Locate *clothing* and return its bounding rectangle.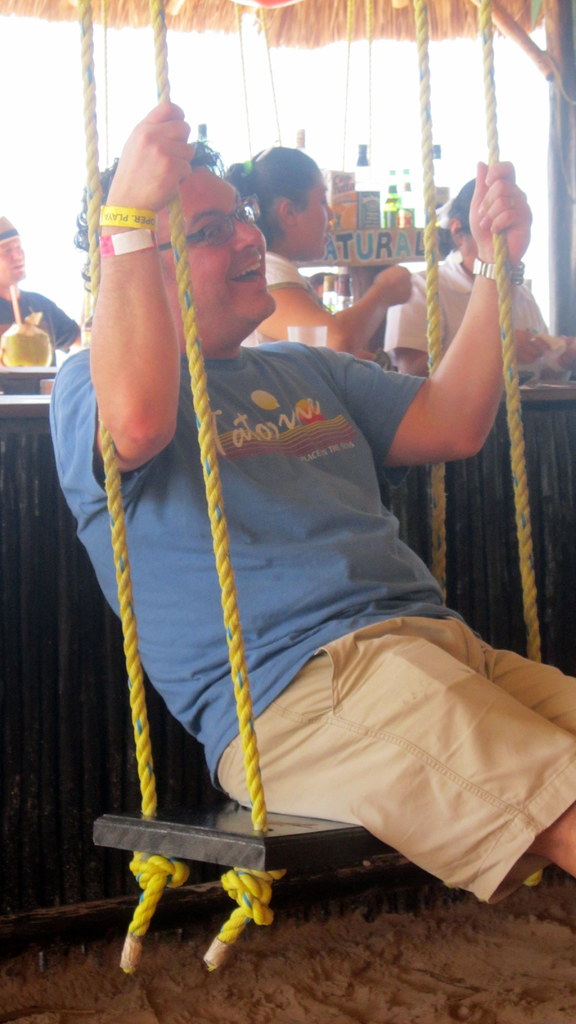
left=237, top=249, right=396, bottom=373.
